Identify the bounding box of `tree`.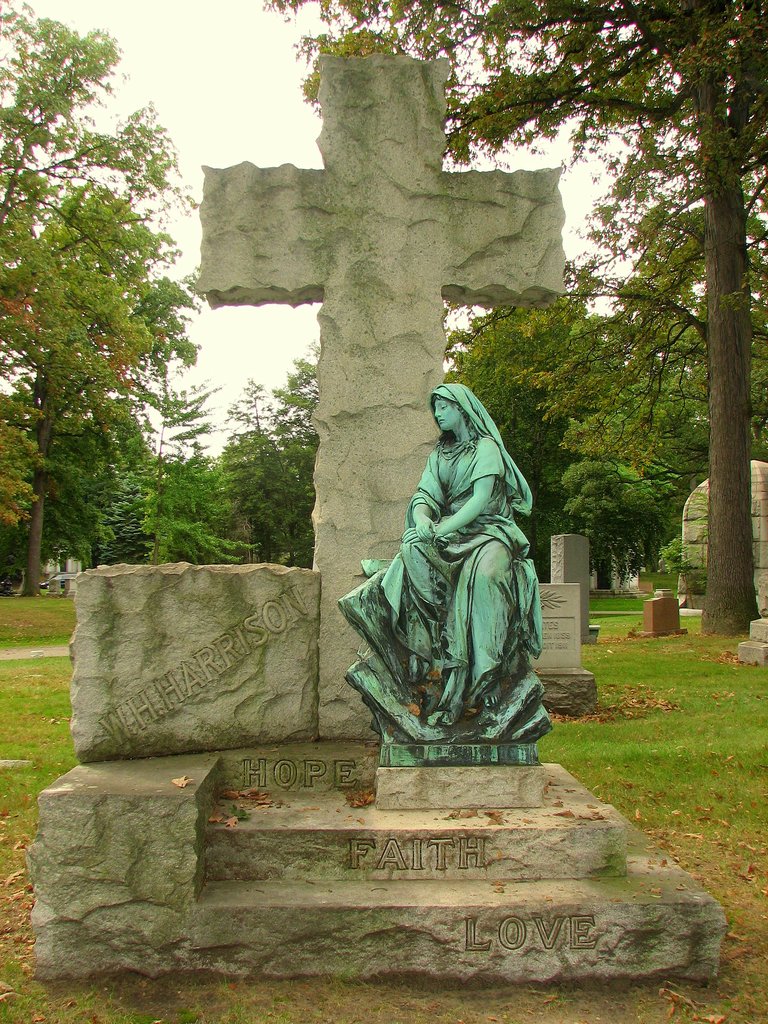
536,282,767,579.
